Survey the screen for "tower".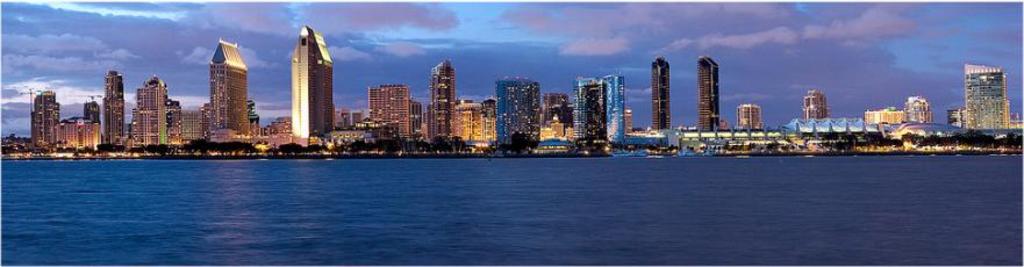
Survey found: bbox(965, 60, 1008, 125).
